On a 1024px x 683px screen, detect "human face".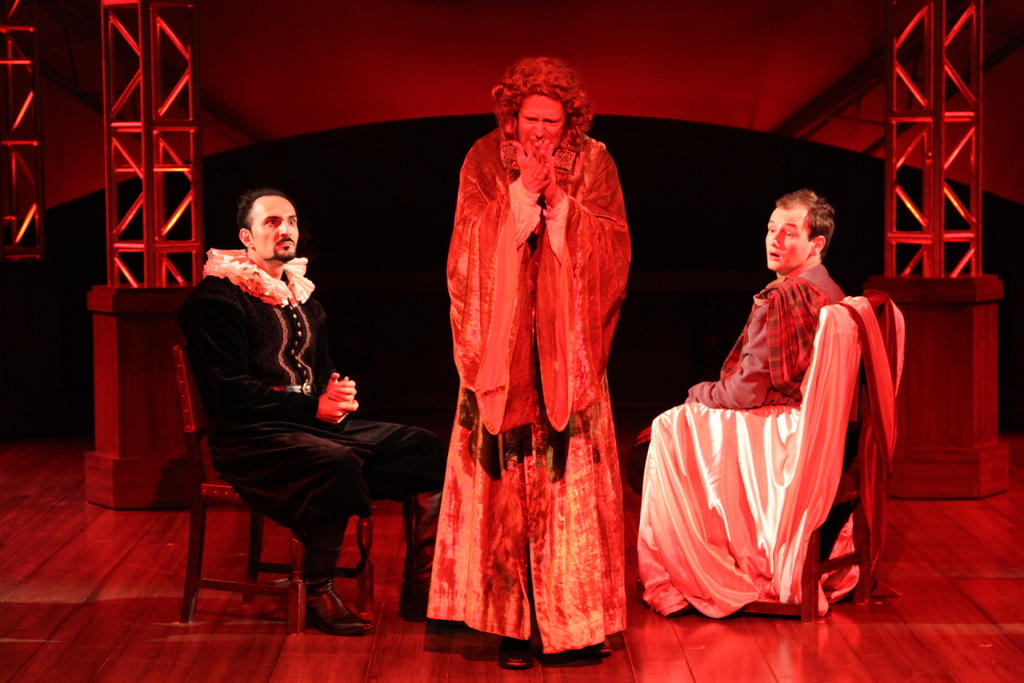
l=760, t=208, r=810, b=274.
